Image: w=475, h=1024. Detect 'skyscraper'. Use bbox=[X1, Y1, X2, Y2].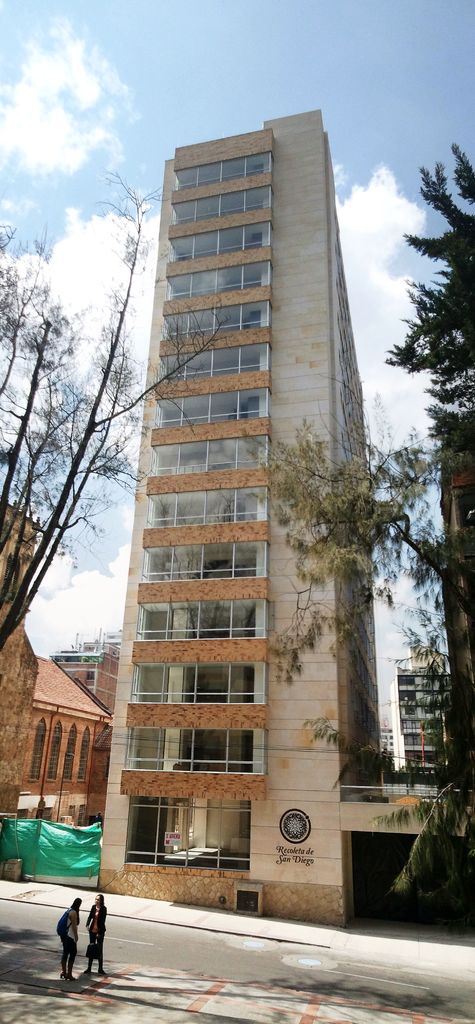
bbox=[88, 72, 392, 867].
